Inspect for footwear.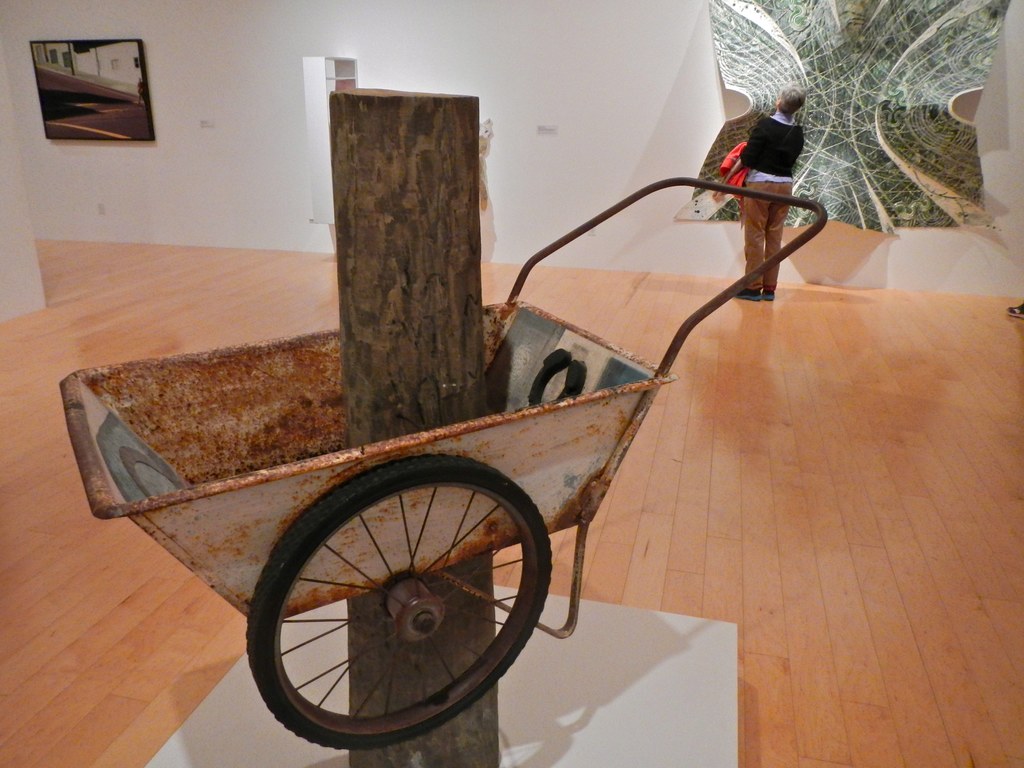
Inspection: 761:287:777:300.
